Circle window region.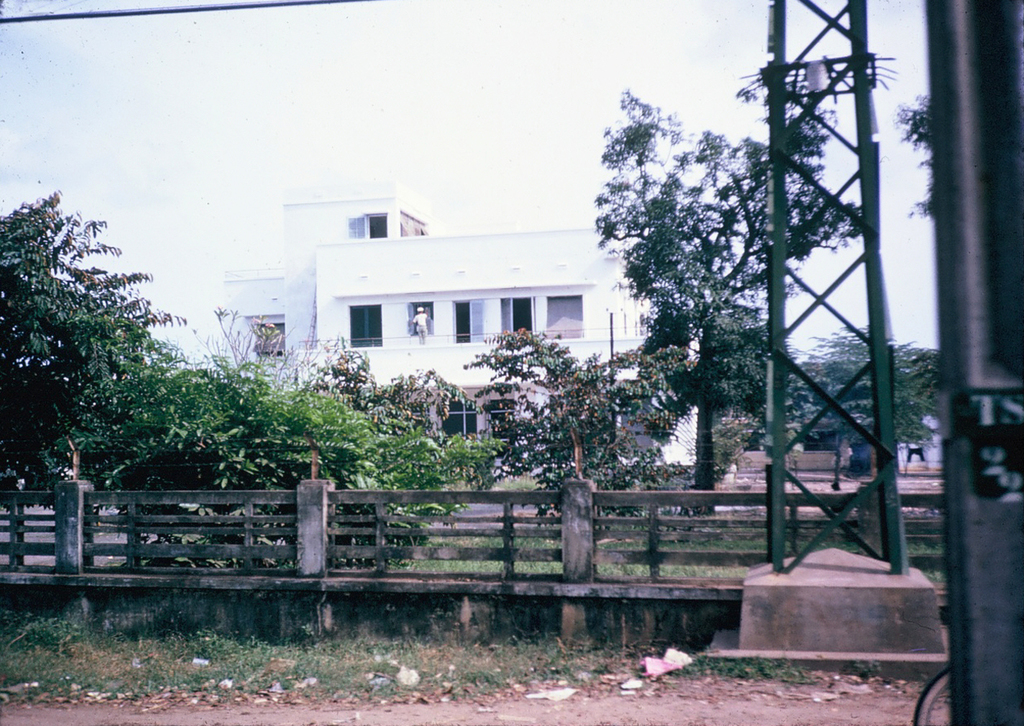
Region: {"left": 453, "top": 299, "right": 490, "bottom": 343}.
